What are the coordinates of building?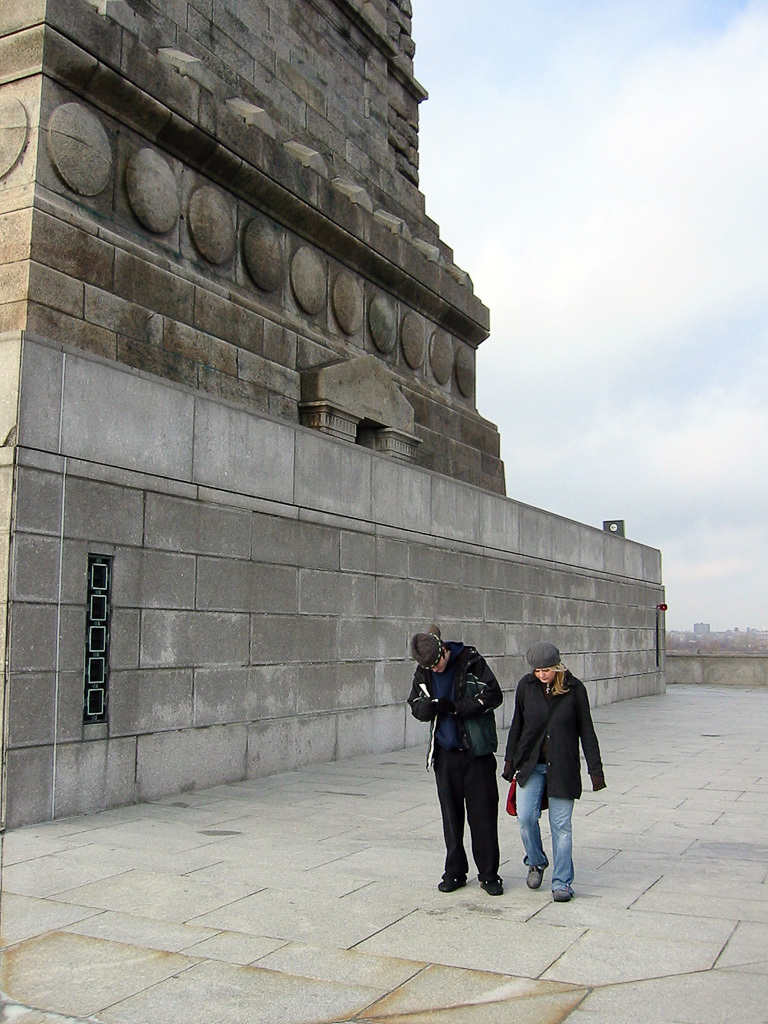
bbox=(0, 0, 677, 838).
